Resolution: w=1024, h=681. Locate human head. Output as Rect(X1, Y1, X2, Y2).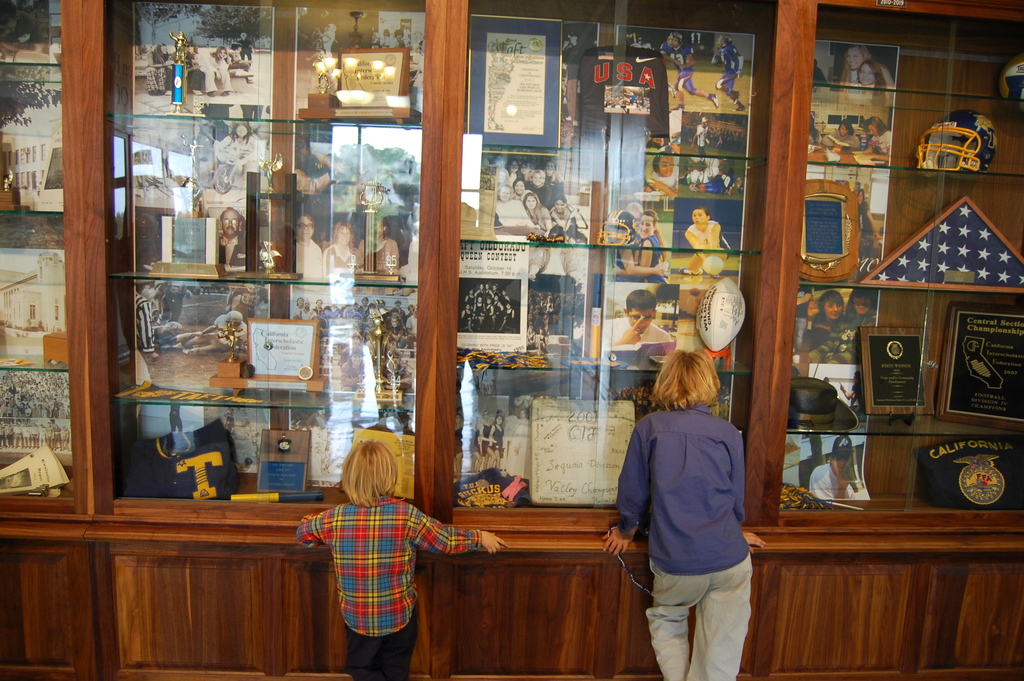
Rect(858, 62, 881, 85).
